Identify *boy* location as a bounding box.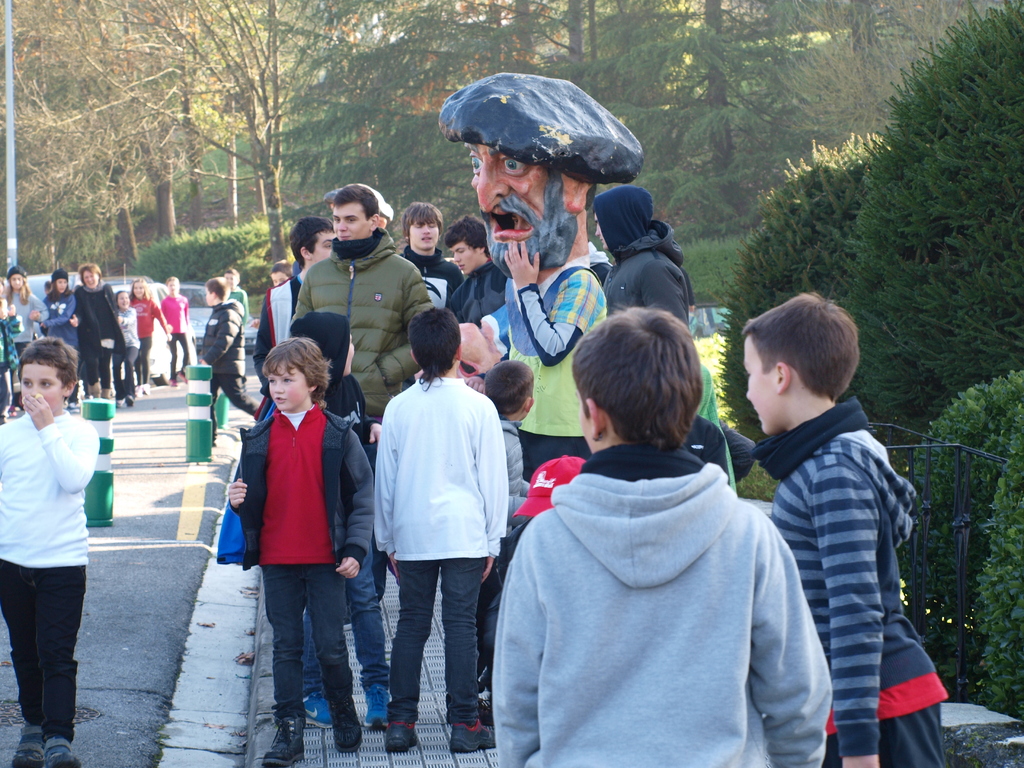
(493, 310, 835, 767).
